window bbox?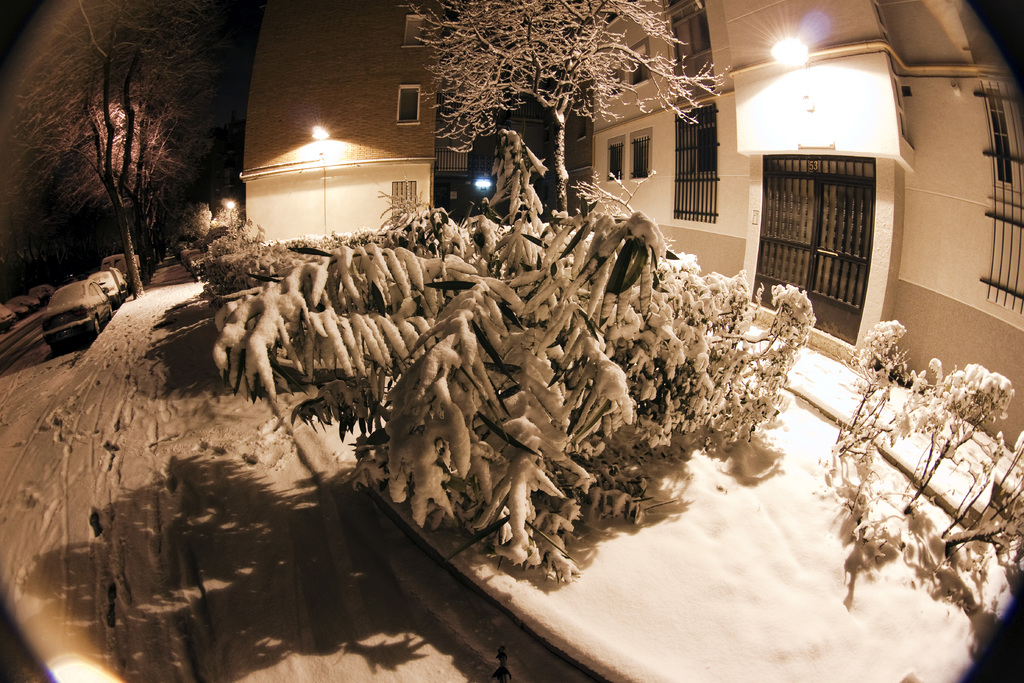
601:54:621:103
